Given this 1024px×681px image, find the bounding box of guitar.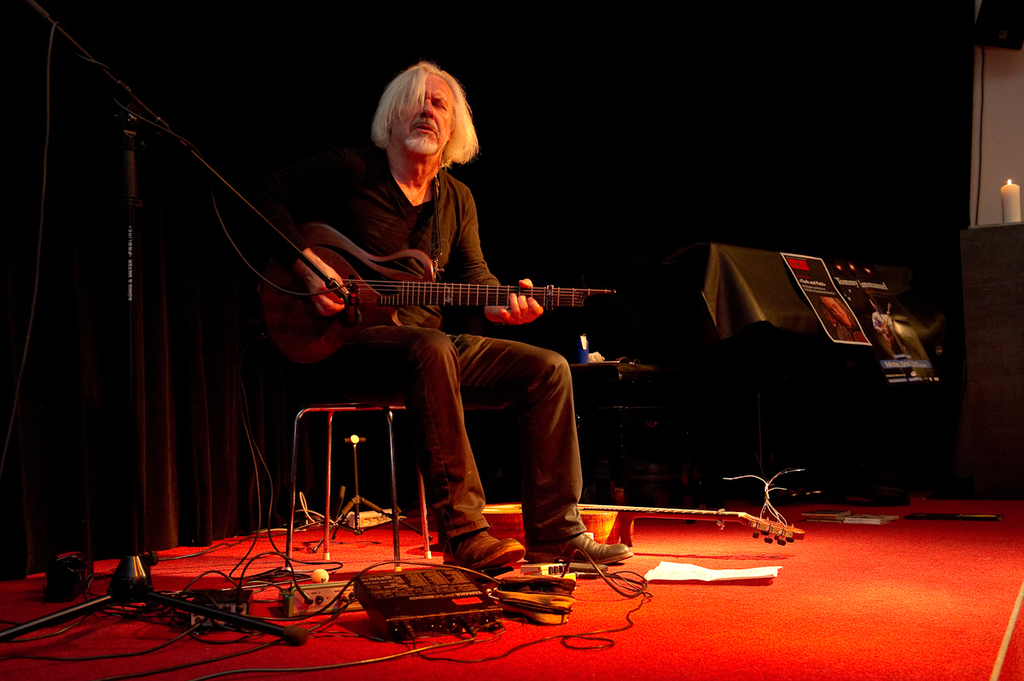
box(268, 221, 624, 356).
